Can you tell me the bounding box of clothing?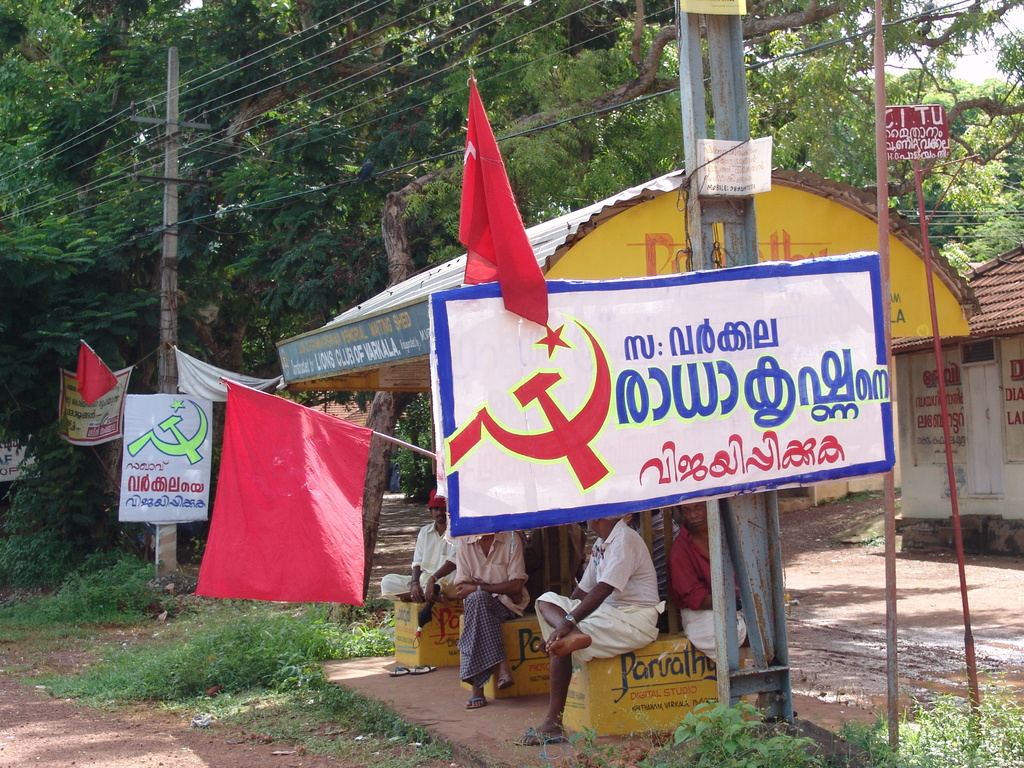
box(669, 529, 751, 664).
